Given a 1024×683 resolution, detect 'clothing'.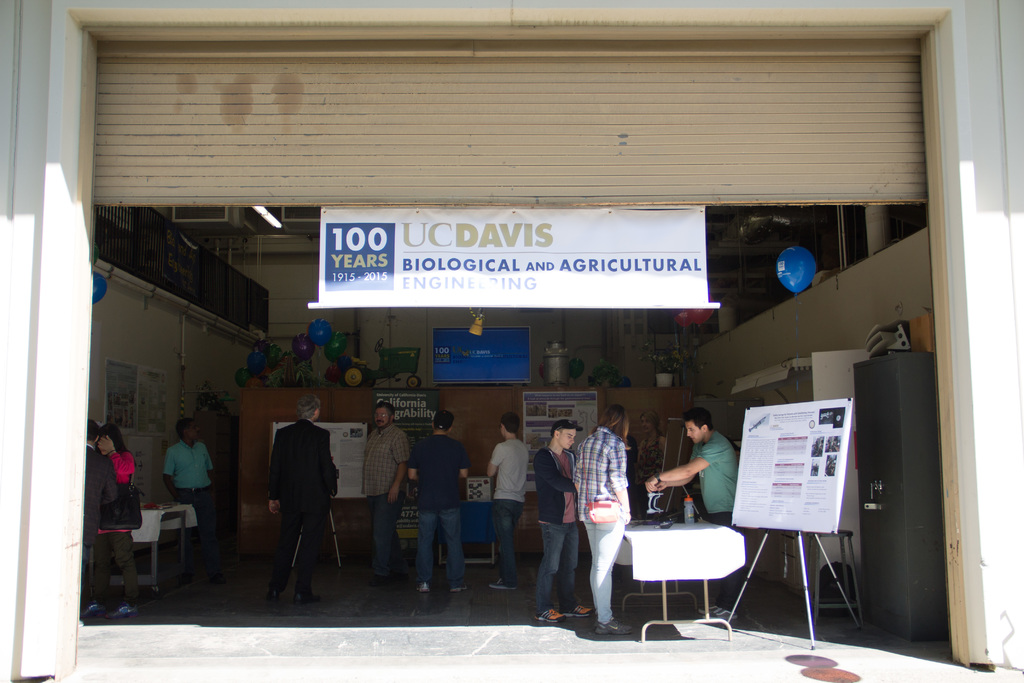
Rect(488, 432, 530, 585).
